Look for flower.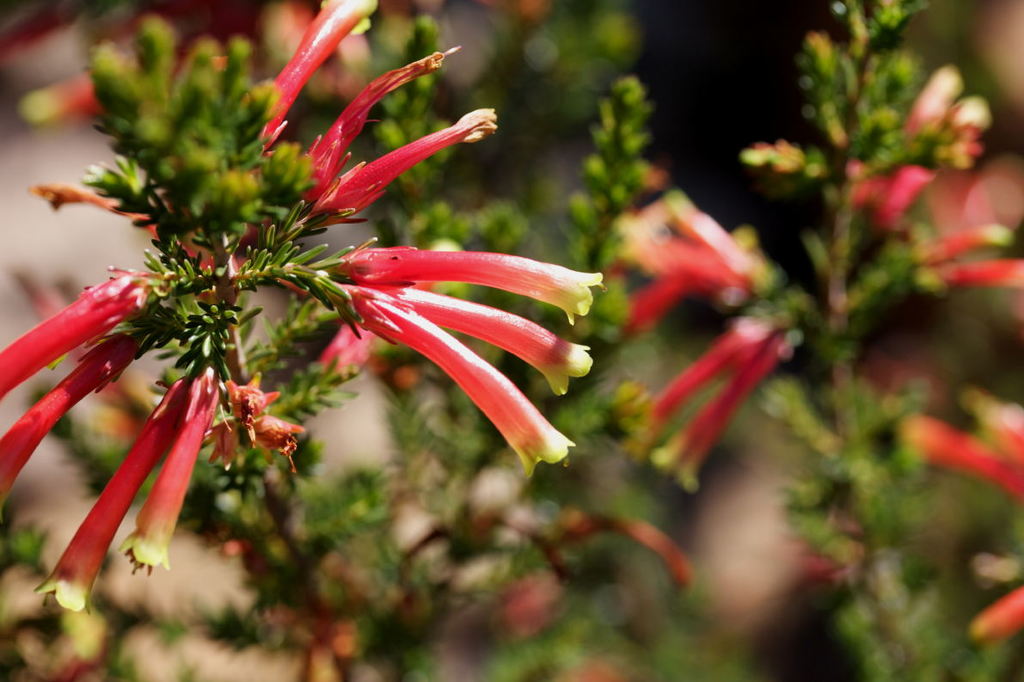
Found: (907, 223, 1023, 272).
